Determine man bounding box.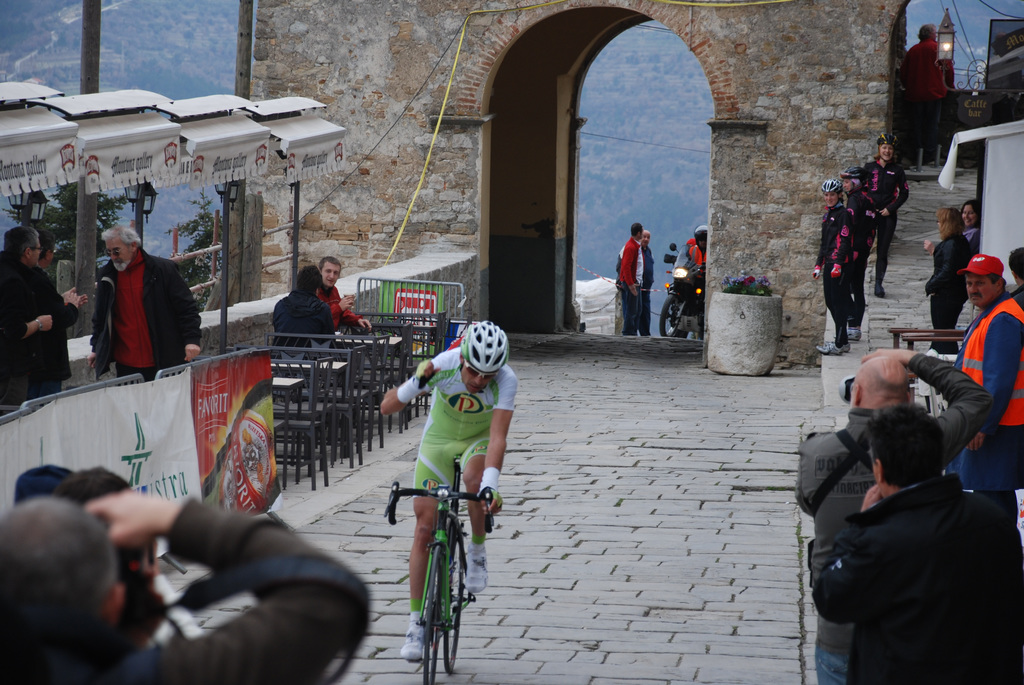
Determined: BBox(950, 255, 1023, 521).
